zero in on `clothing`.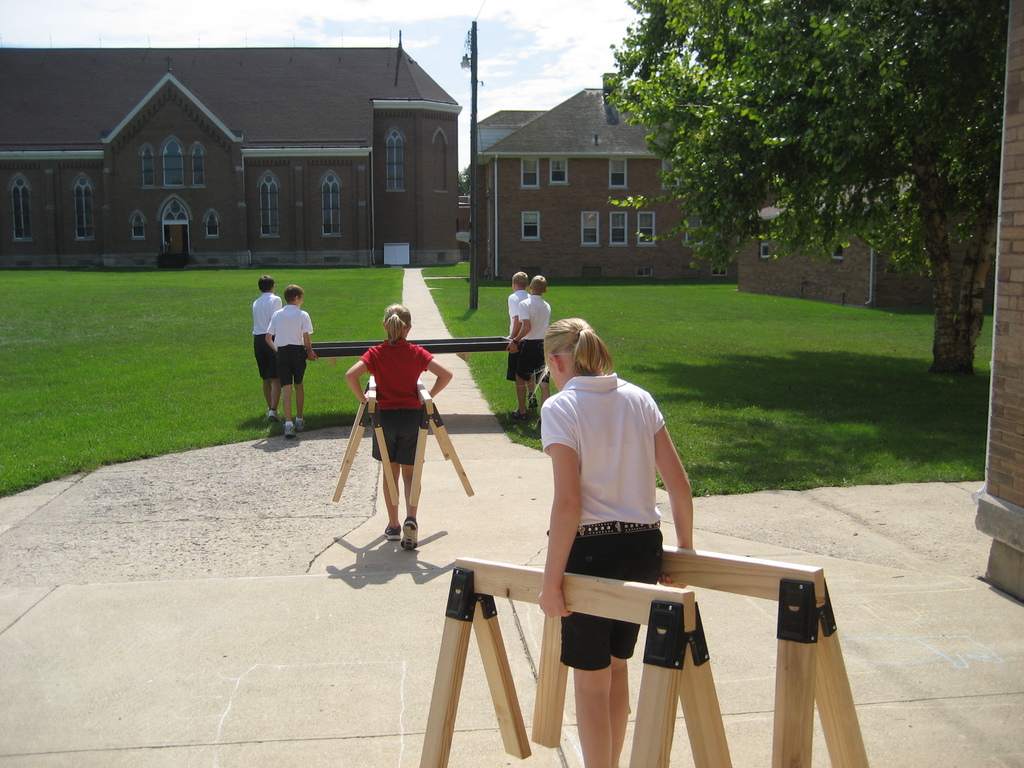
Zeroed in: x1=503 y1=285 x2=531 y2=378.
